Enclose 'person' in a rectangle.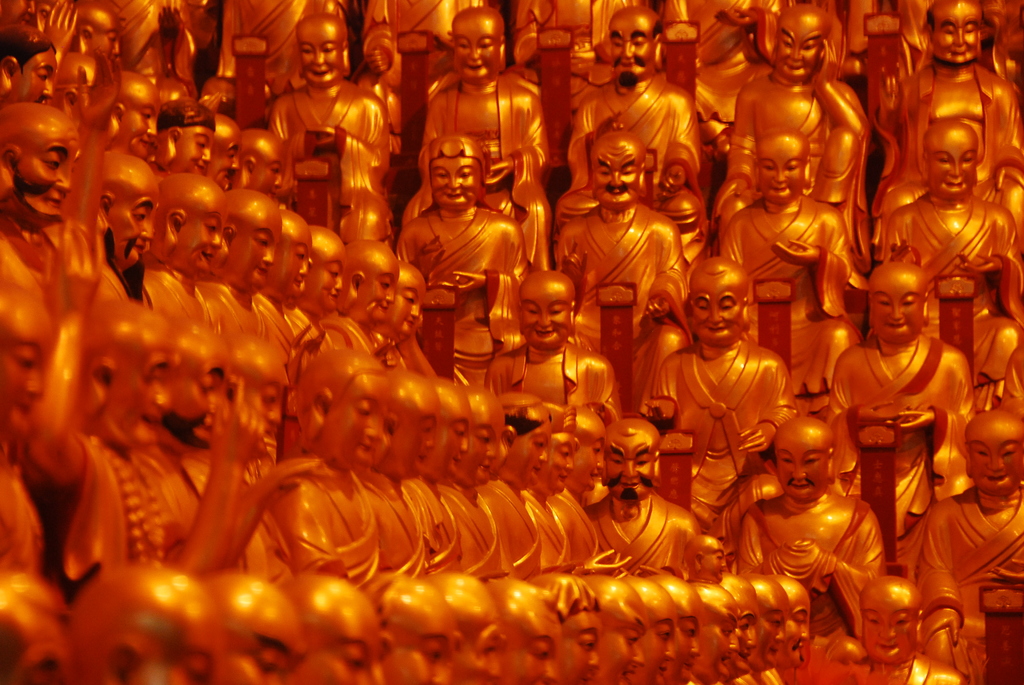
crop(0, 25, 54, 100).
